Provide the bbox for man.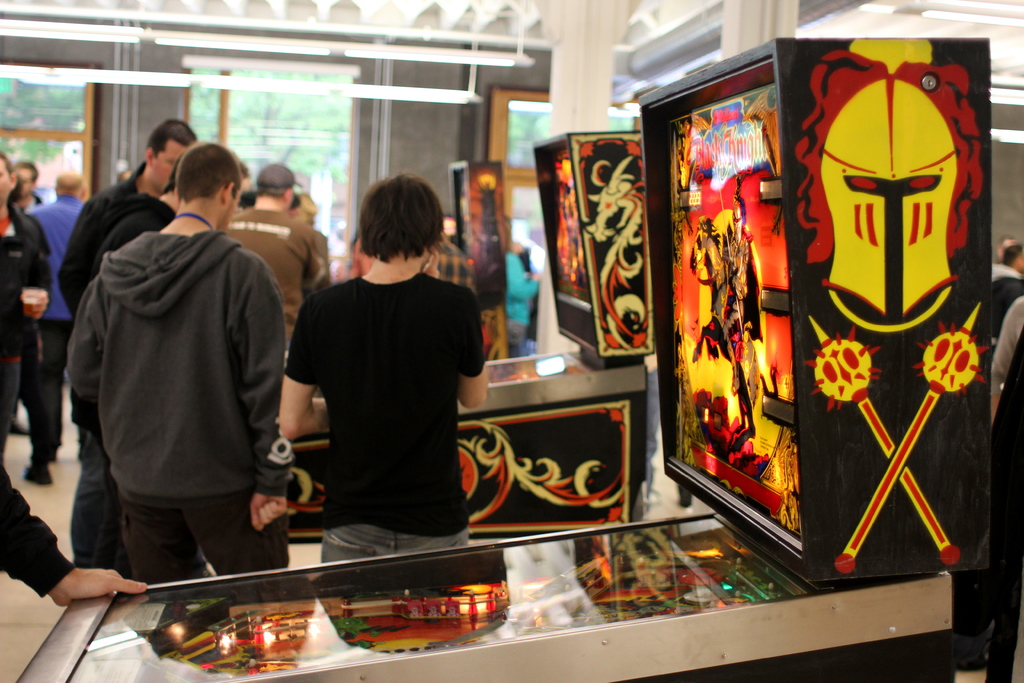
266, 170, 496, 554.
